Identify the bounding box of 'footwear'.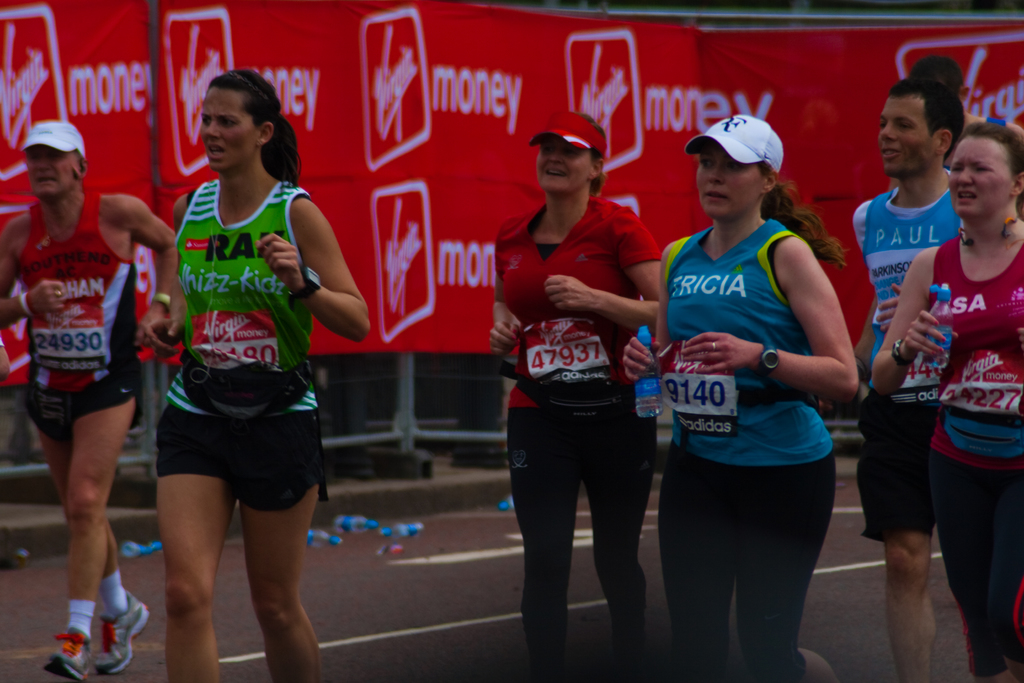
40, 623, 97, 682.
